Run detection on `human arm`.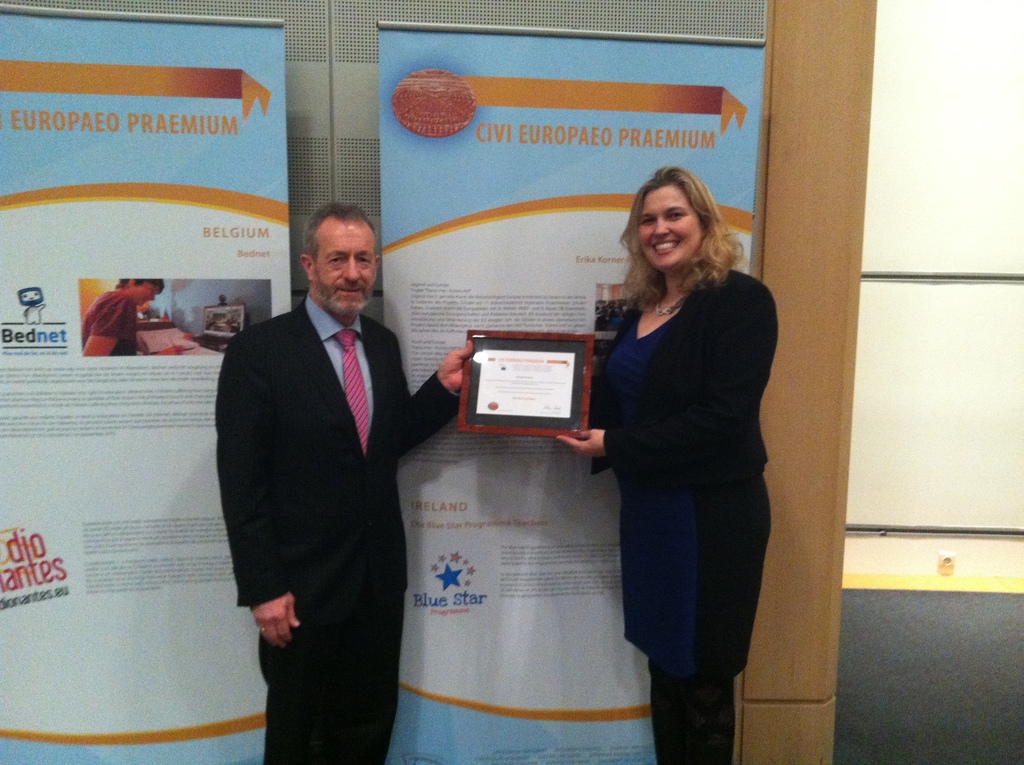
Result: x1=82, y1=296, x2=185, y2=356.
